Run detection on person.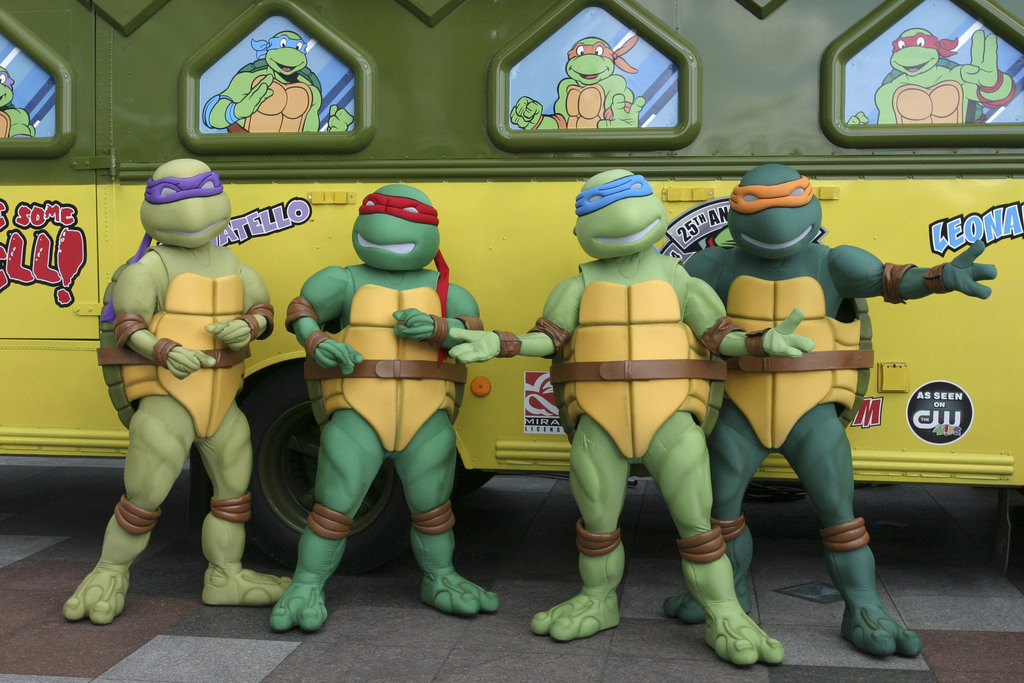
Result: [297,161,482,609].
